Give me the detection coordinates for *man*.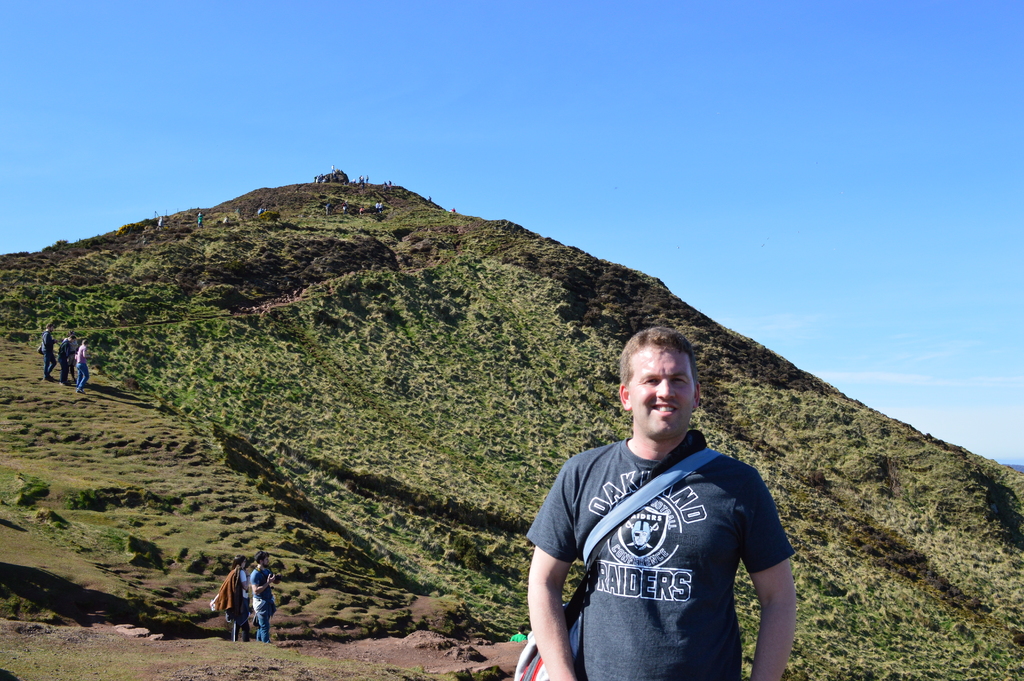
bbox=[252, 552, 276, 641].
